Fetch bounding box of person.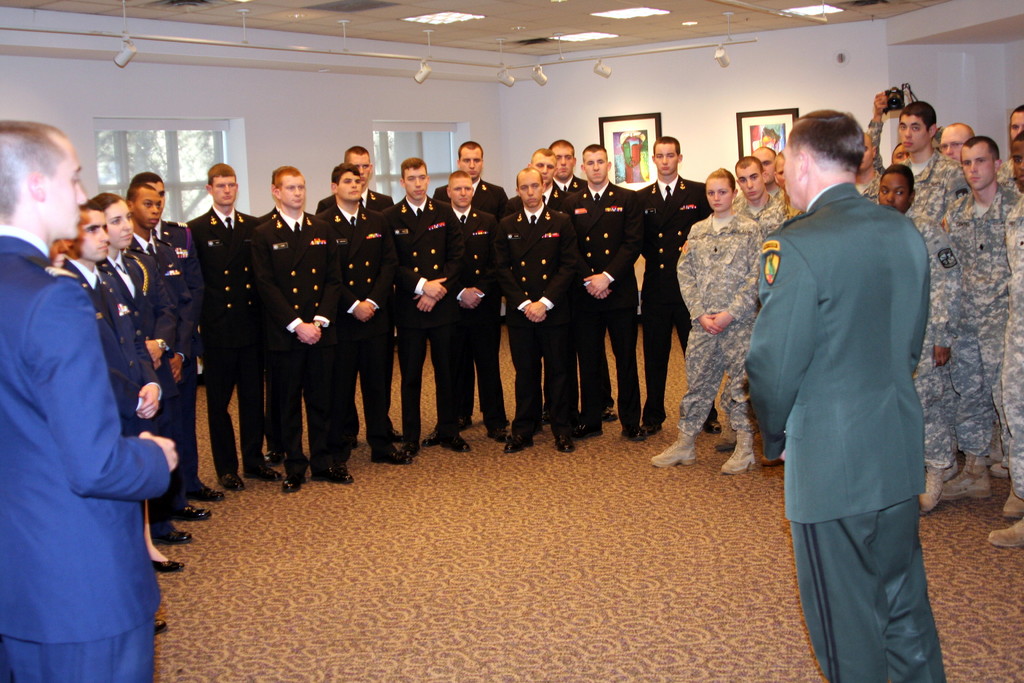
Bbox: l=568, t=140, r=641, b=434.
